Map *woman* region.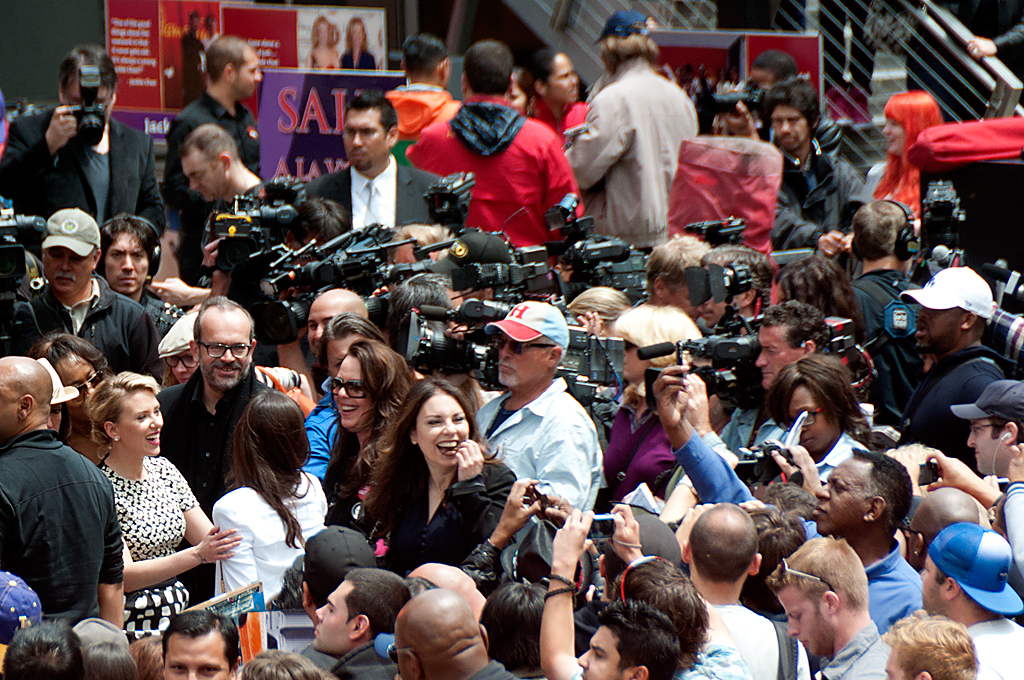
Mapped to rect(348, 377, 534, 603).
